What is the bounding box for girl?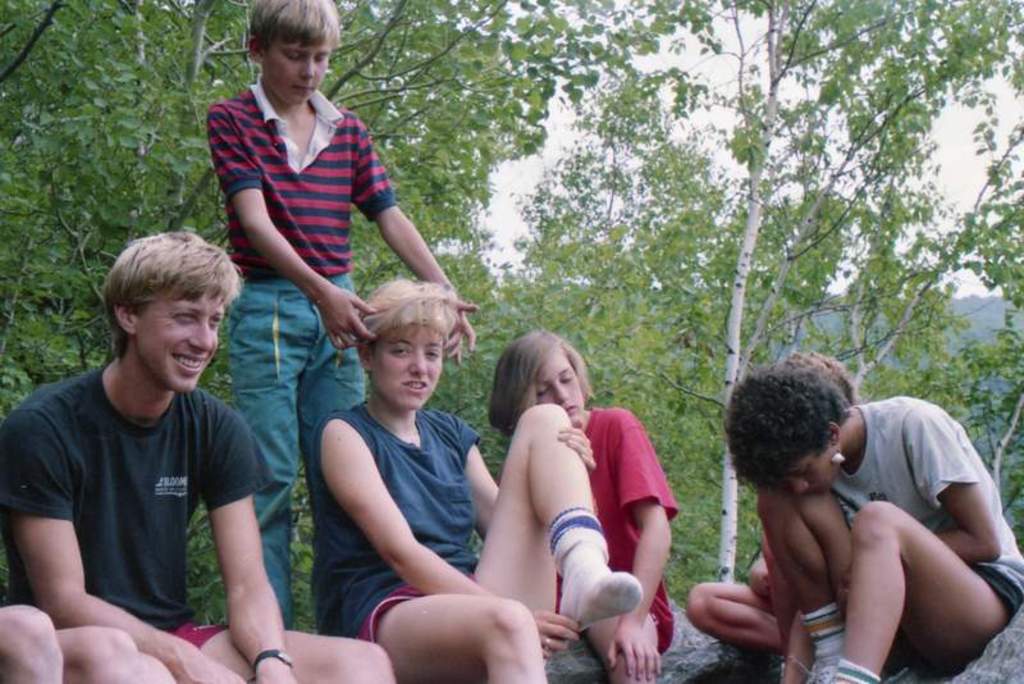
718:366:1023:683.
